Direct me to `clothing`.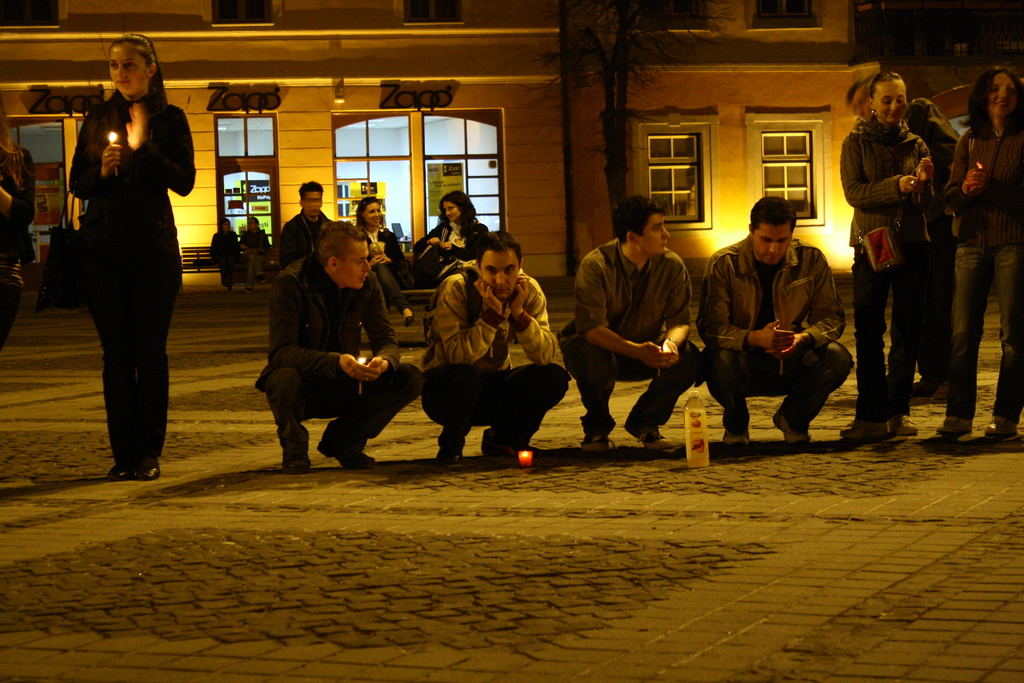
Direction: 272, 209, 332, 255.
